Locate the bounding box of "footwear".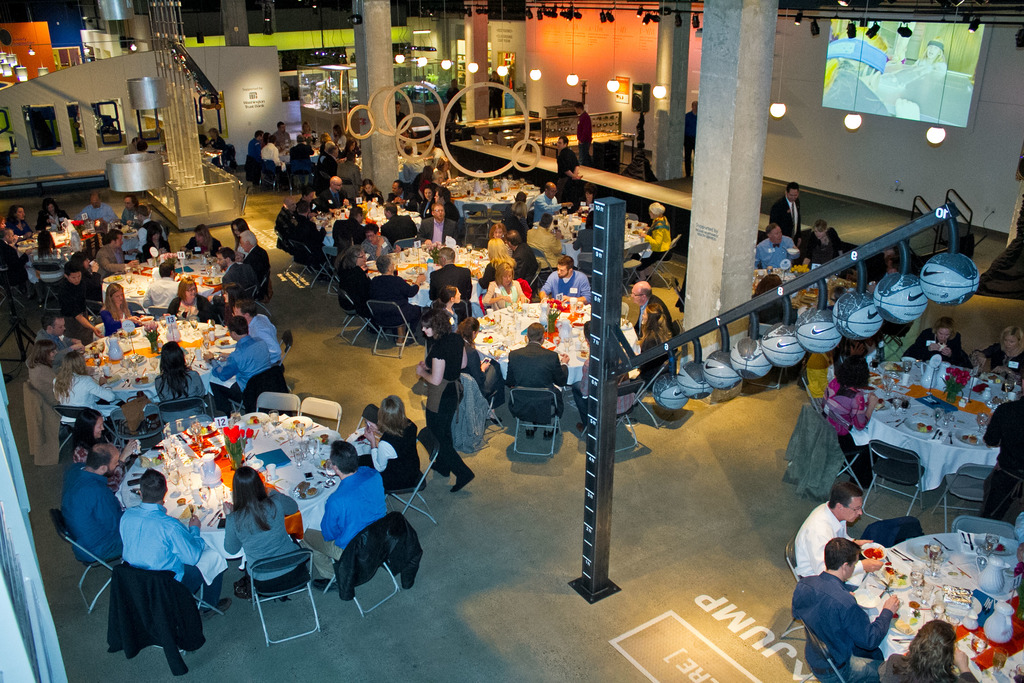
Bounding box: (530,427,536,439).
